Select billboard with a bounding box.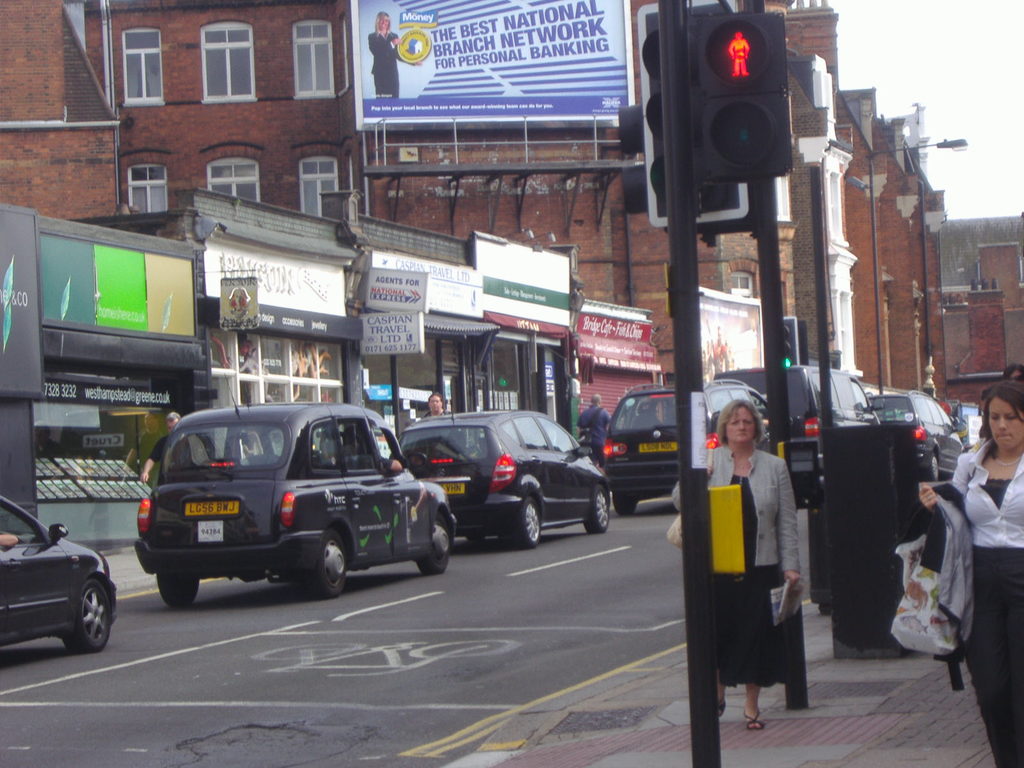
crop(38, 227, 190, 338).
